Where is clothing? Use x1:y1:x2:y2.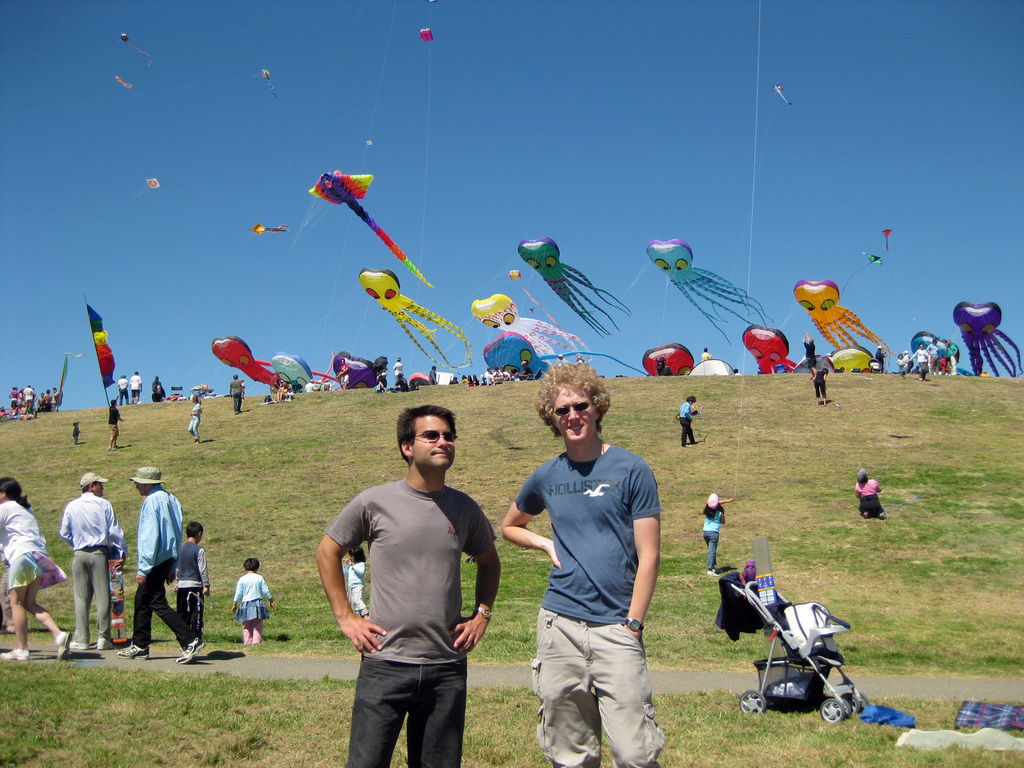
132:376:144:404.
